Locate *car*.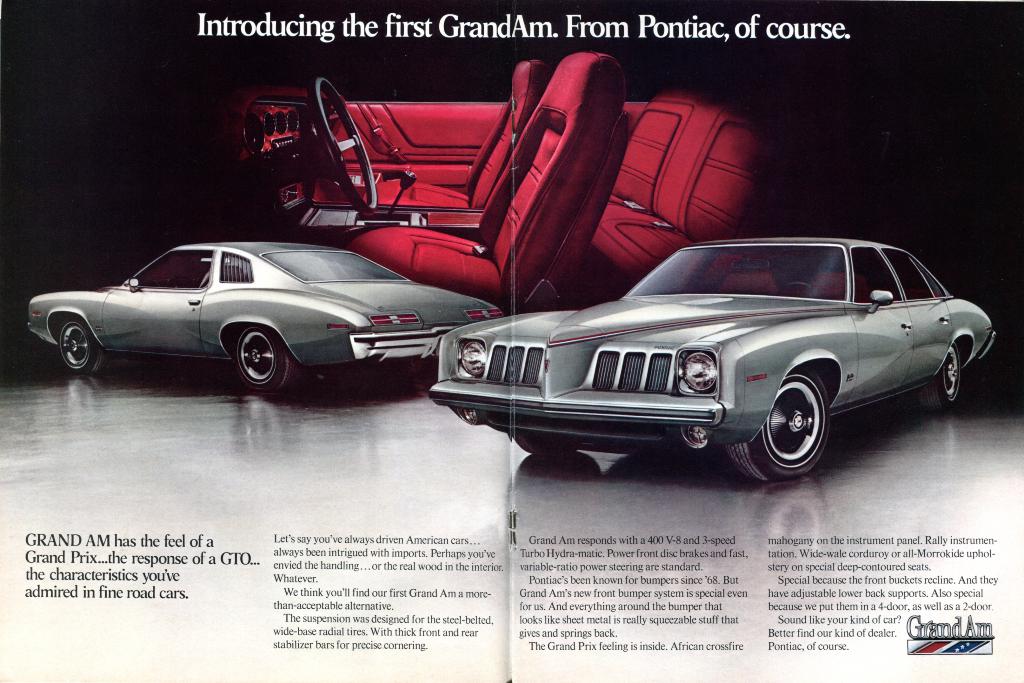
Bounding box: Rect(220, 49, 787, 325).
